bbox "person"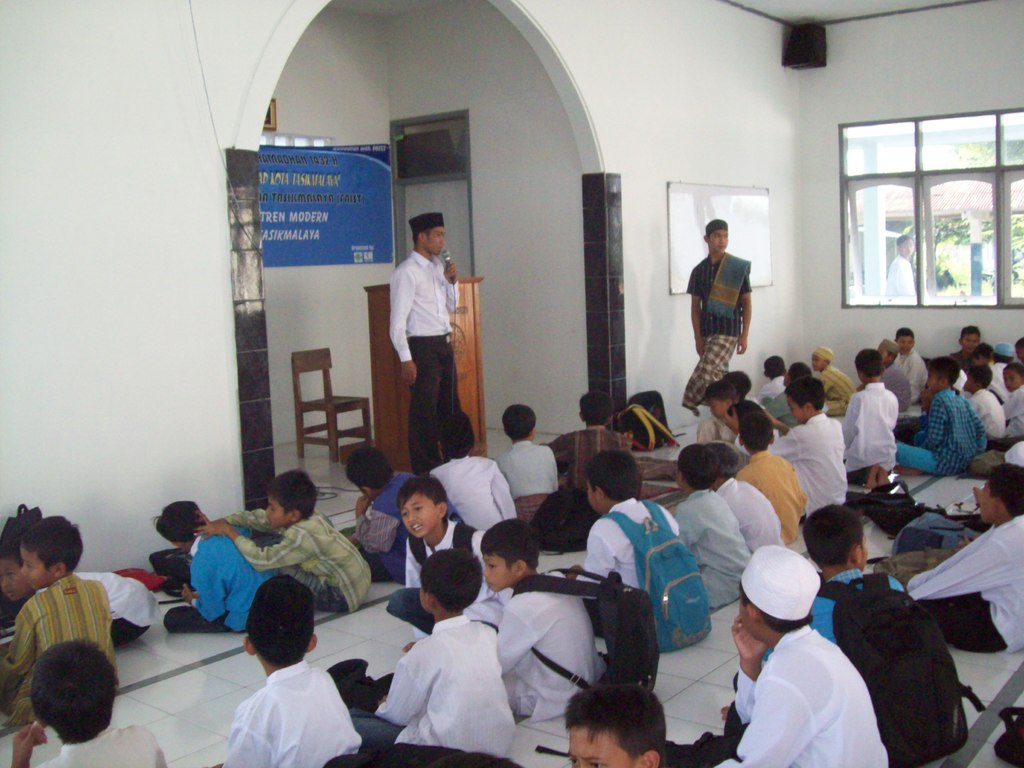
left=884, top=360, right=909, bottom=401
